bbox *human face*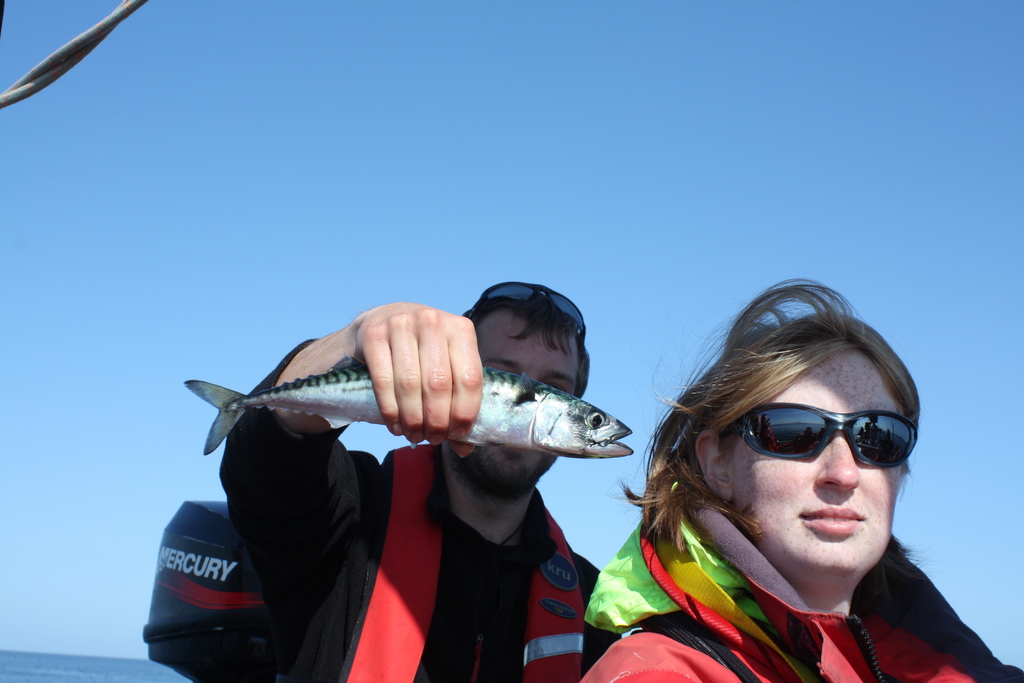
<bbox>474, 311, 587, 495</bbox>
